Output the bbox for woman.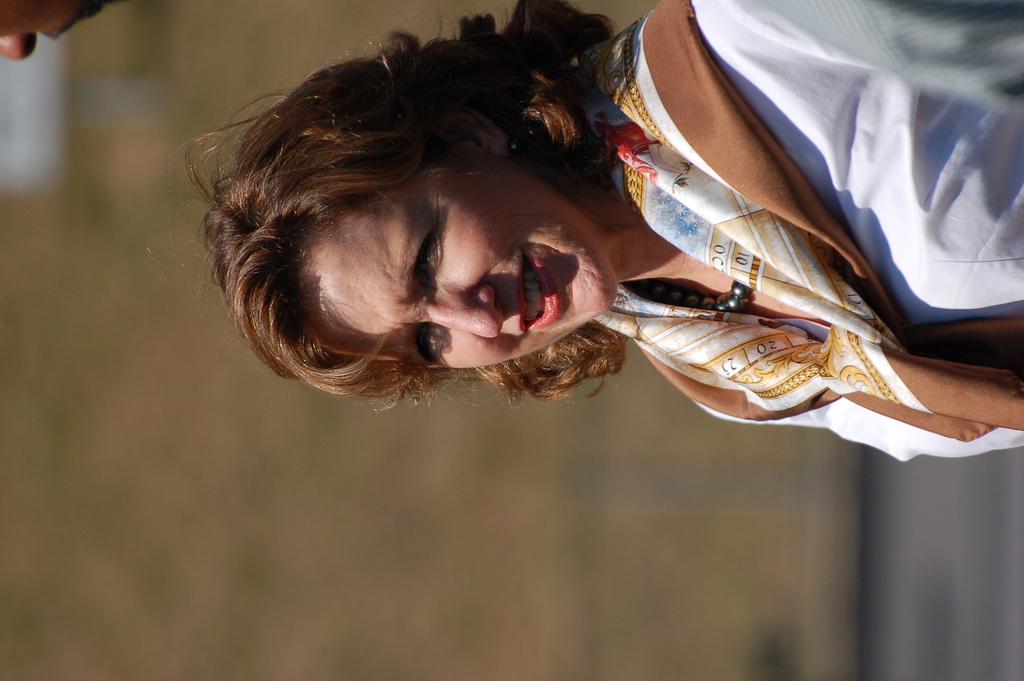
(203, 0, 924, 462).
